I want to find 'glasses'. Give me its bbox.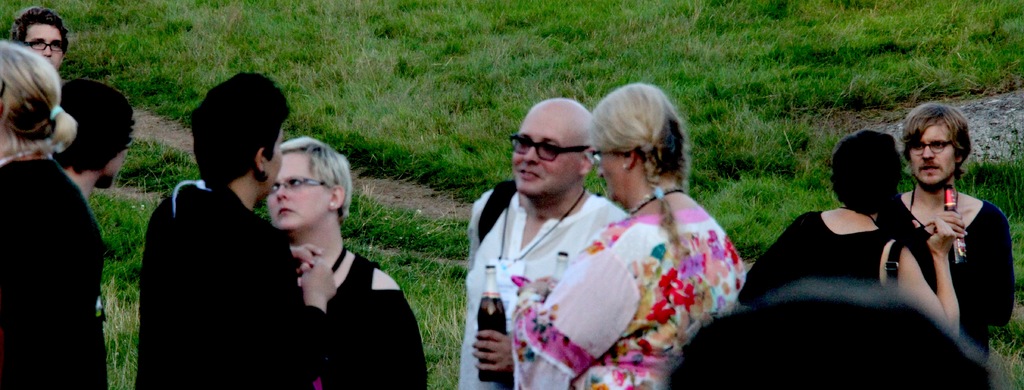
(x1=268, y1=175, x2=322, y2=192).
